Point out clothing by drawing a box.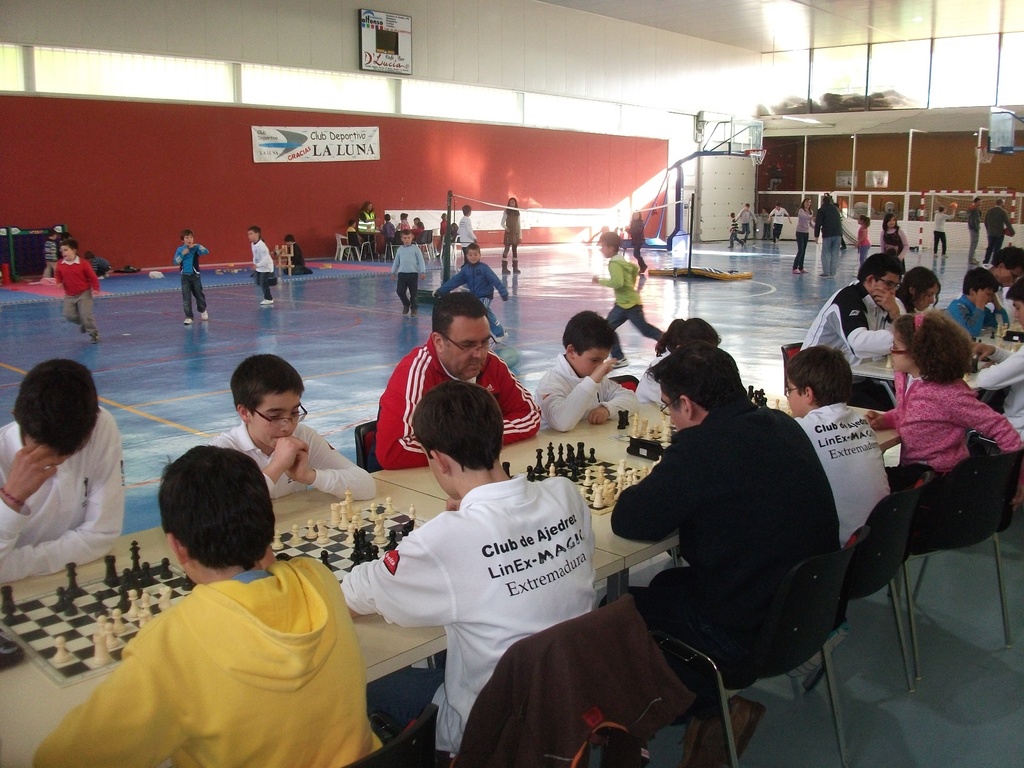
(left=377, top=214, right=393, bottom=250).
